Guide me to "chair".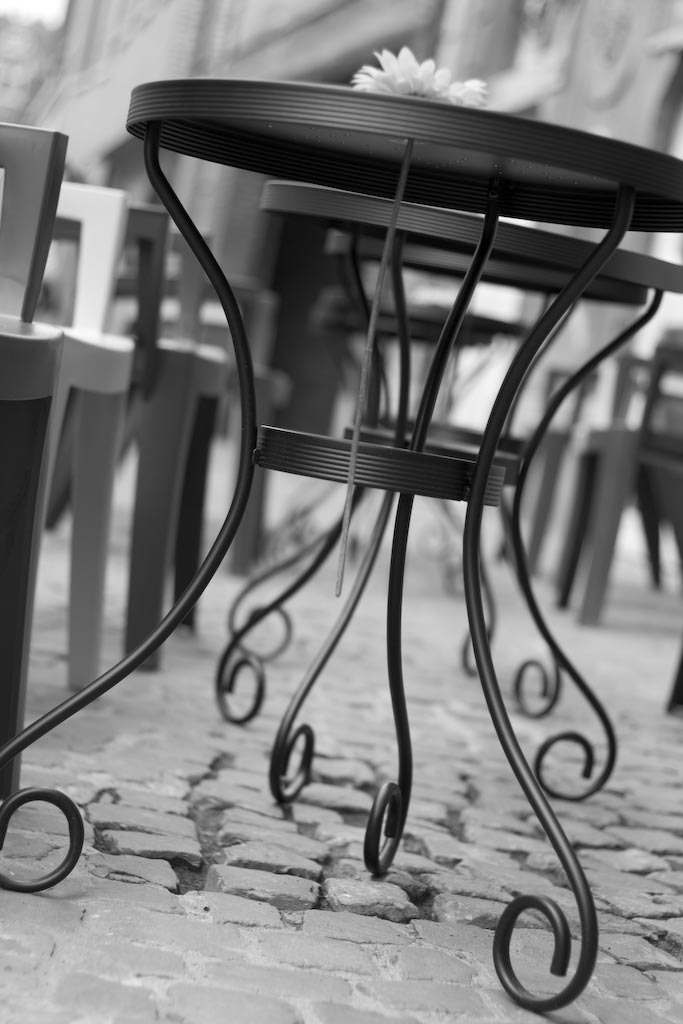
Guidance: 34:201:236:671.
